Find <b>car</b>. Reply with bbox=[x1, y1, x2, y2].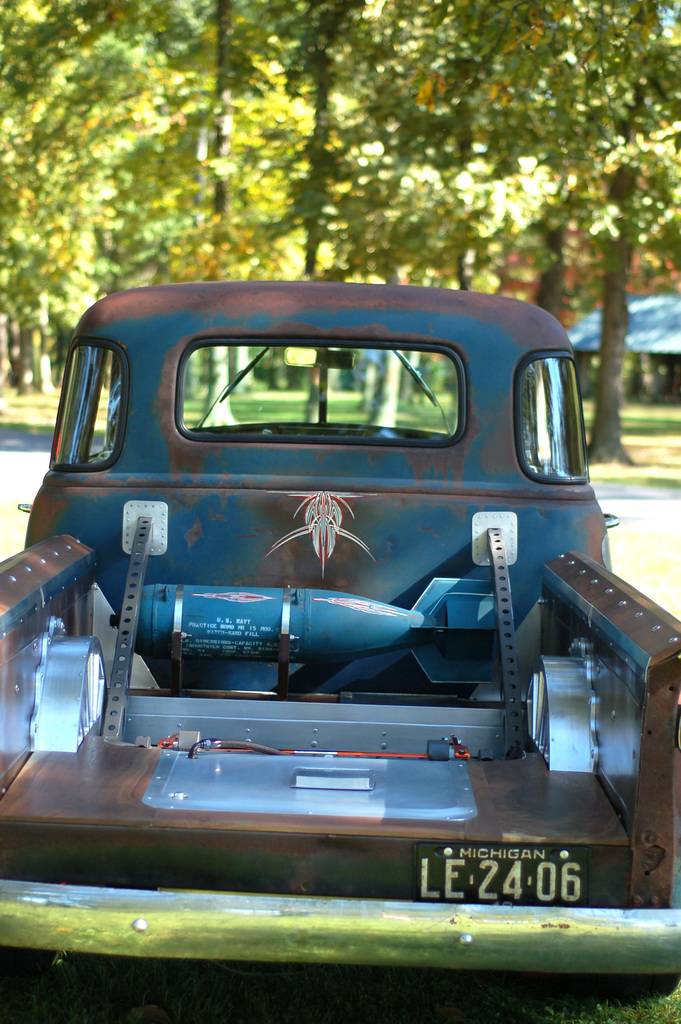
bbox=[0, 272, 680, 993].
